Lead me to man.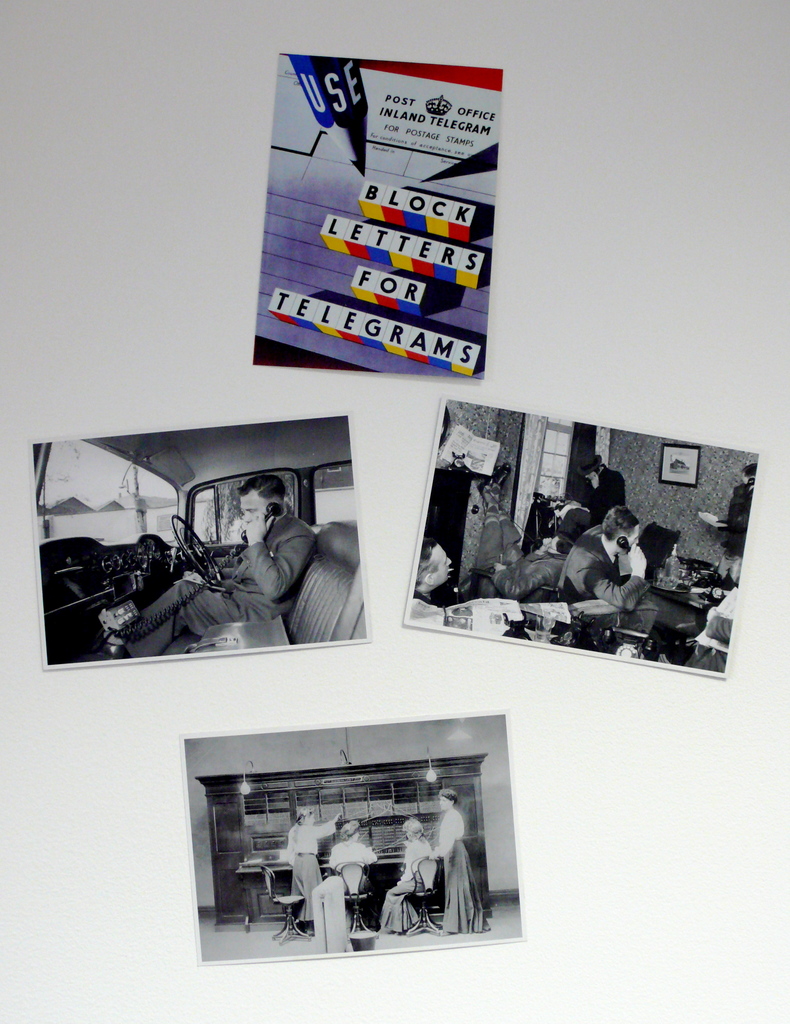
Lead to [549, 503, 652, 611].
